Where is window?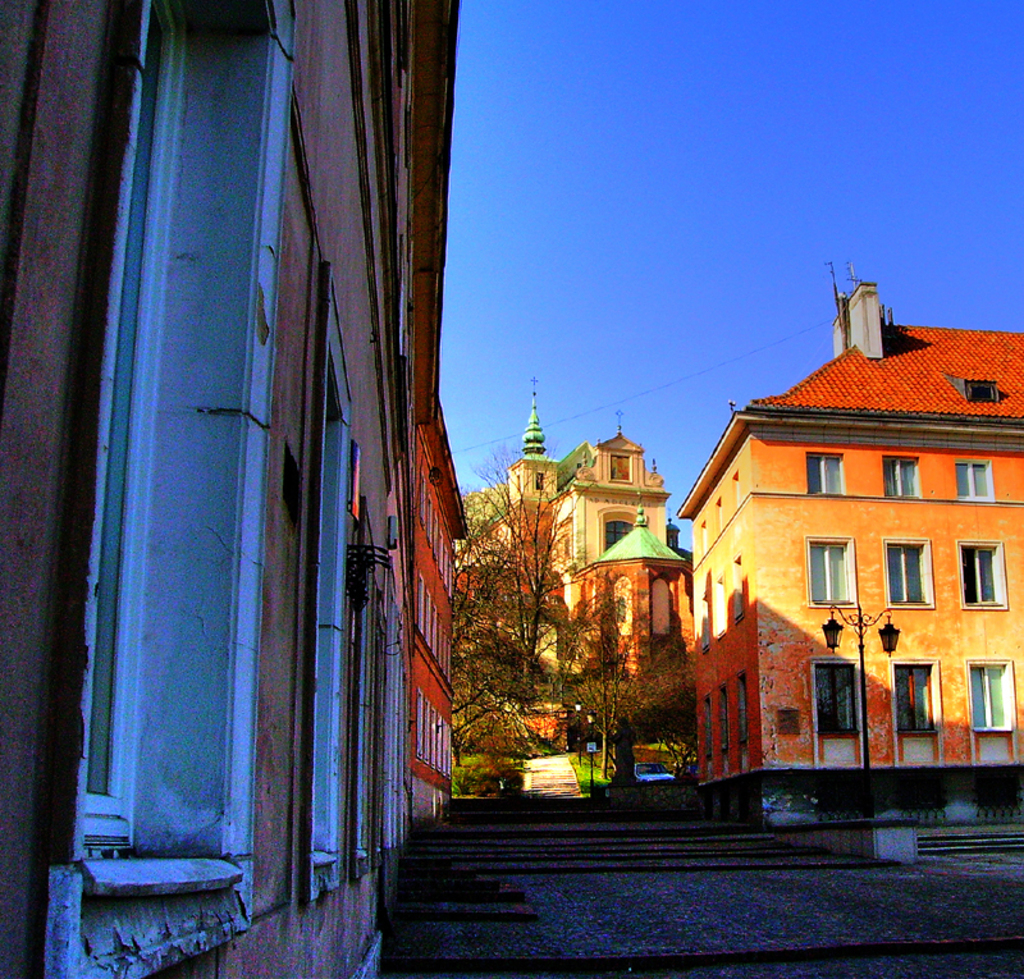
left=809, top=660, right=869, bottom=736.
